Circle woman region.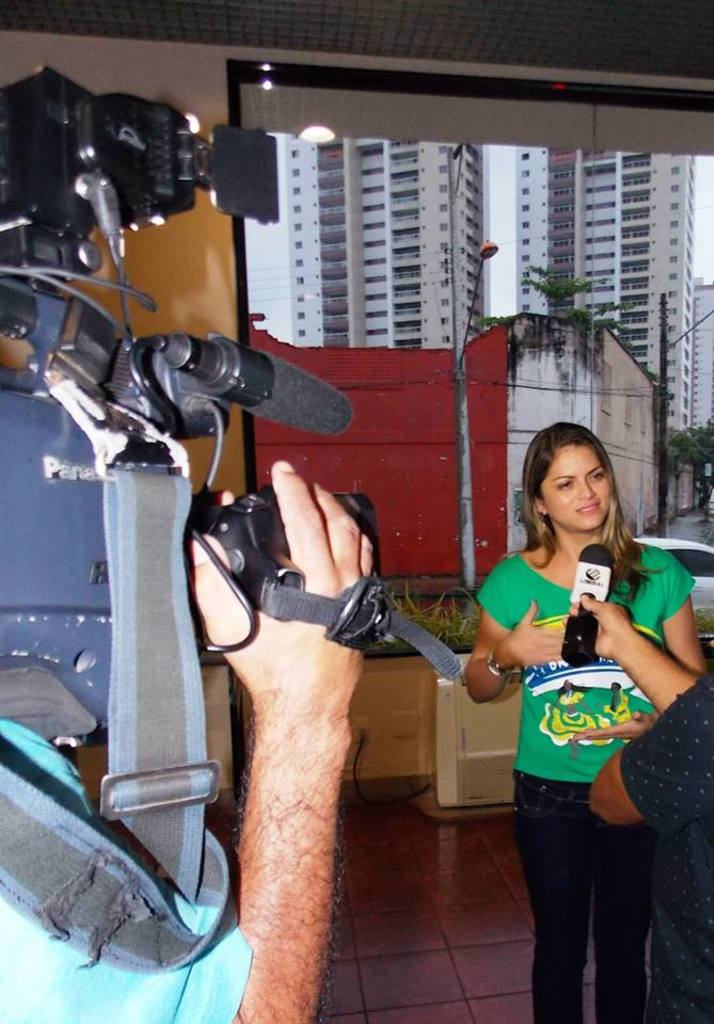
Region: 460, 416, 683, 1022.
